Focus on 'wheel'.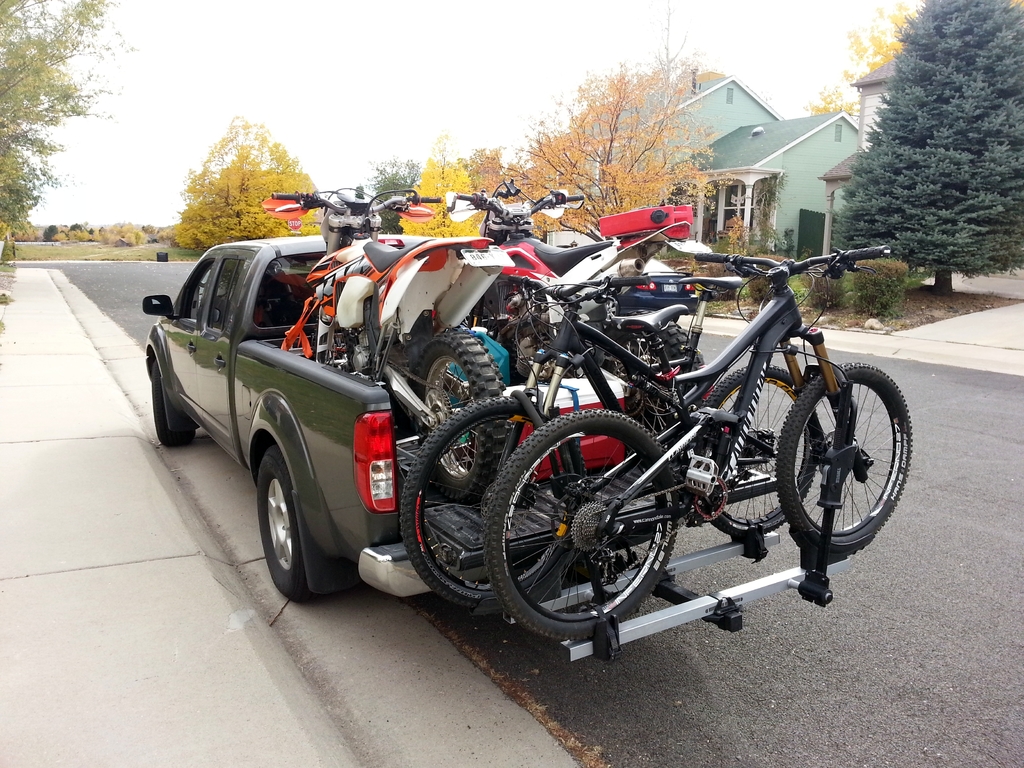
Focused at <bbox>395, 394, 586, 611</bbox>.
